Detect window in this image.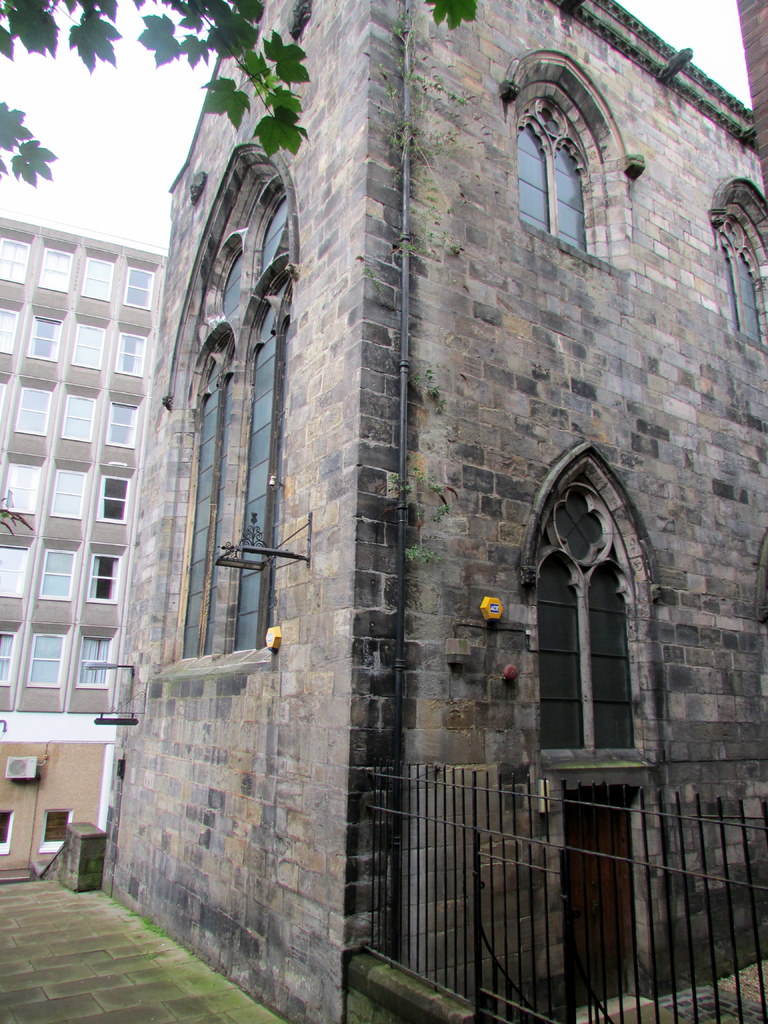
Detection: bbox=[518, 435, 664, 769].
